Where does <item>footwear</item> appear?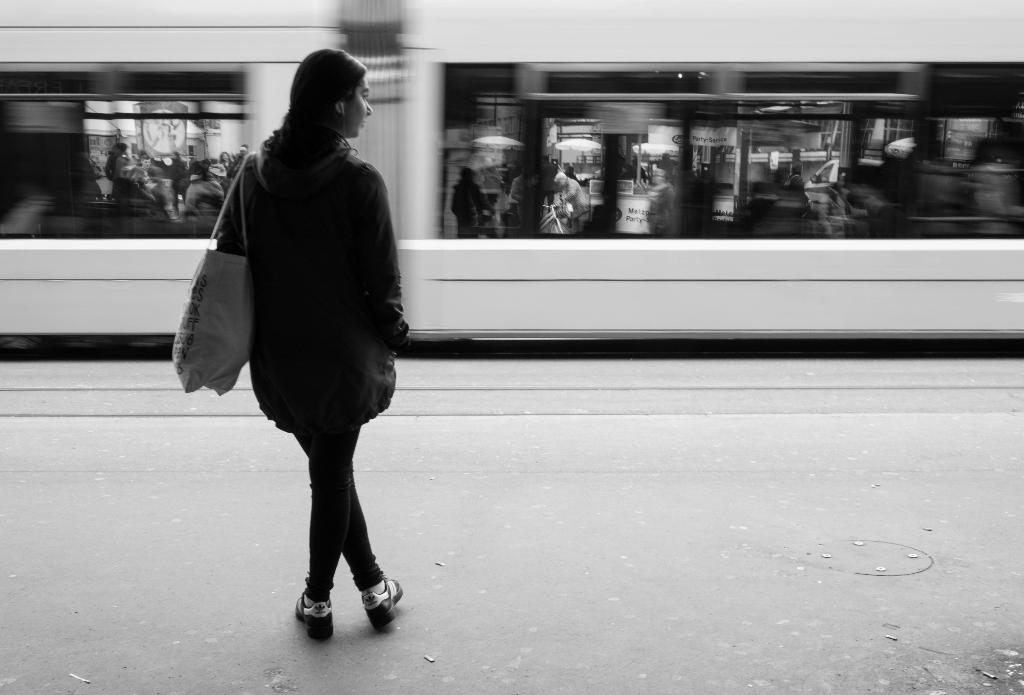
Appears at bbox(362, 570, 404, 636).
